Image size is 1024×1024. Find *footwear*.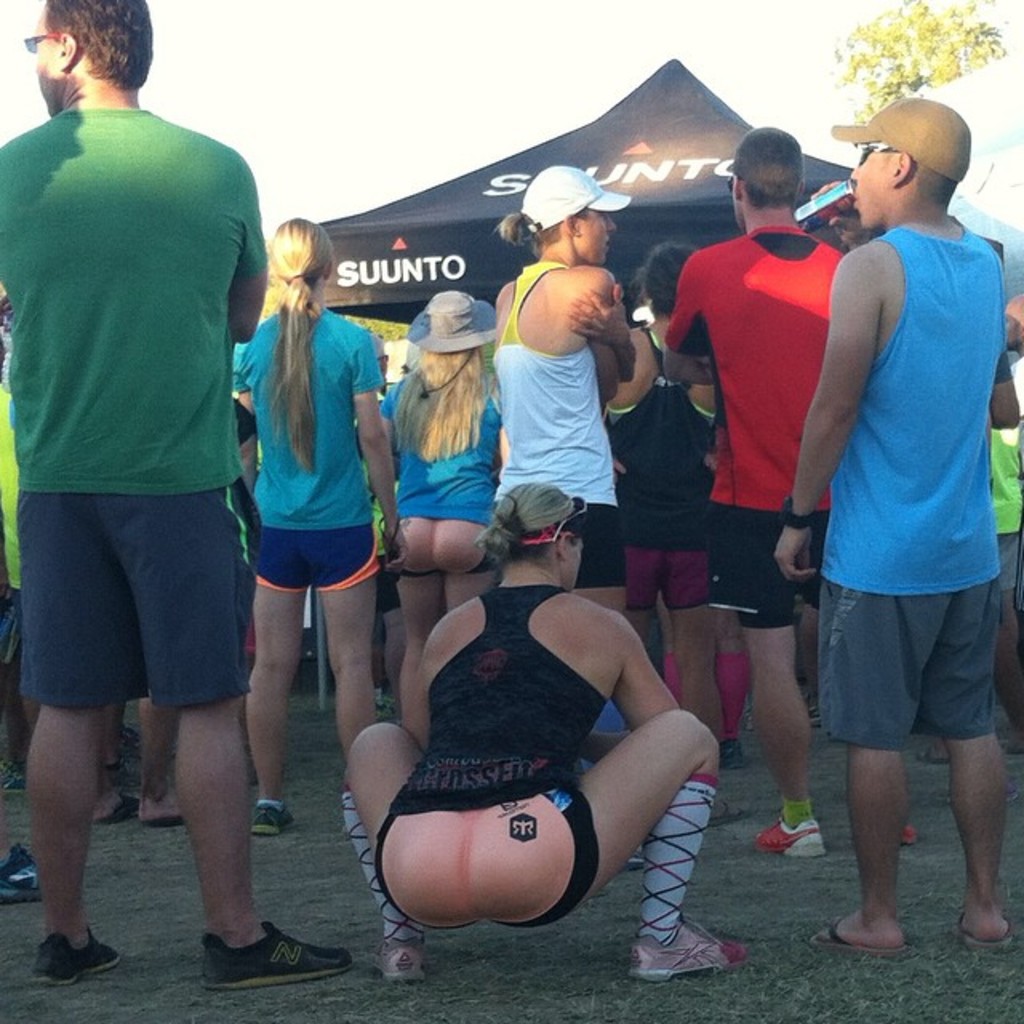
crop(214, 902, 331, 990).
